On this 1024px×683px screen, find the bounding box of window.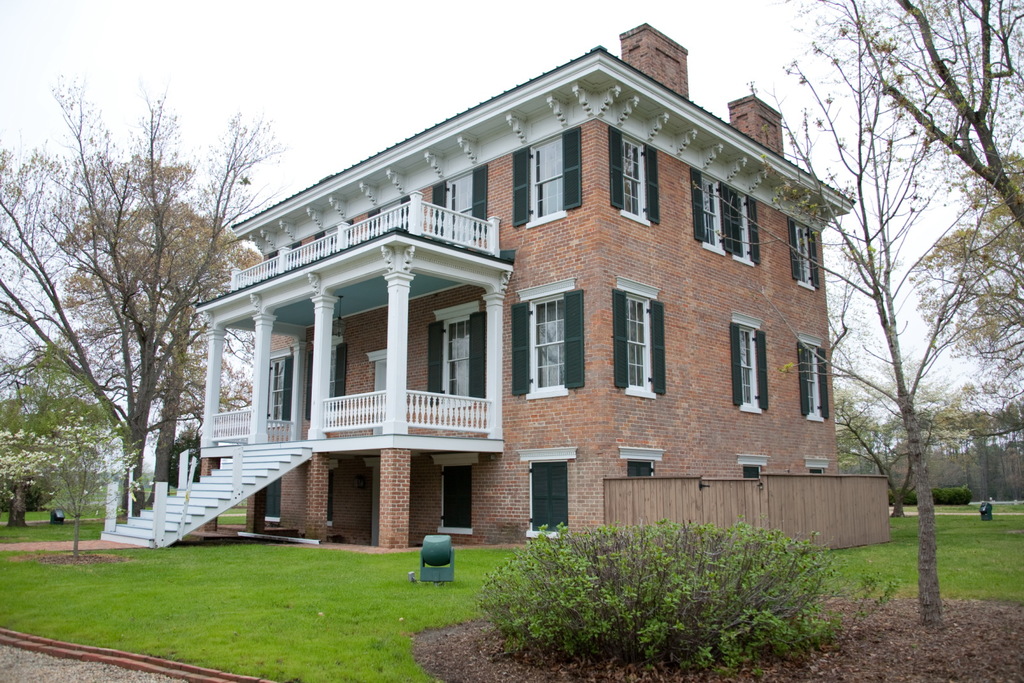
Bounding box: (left=740, top=455, right=767, bottom=478).
